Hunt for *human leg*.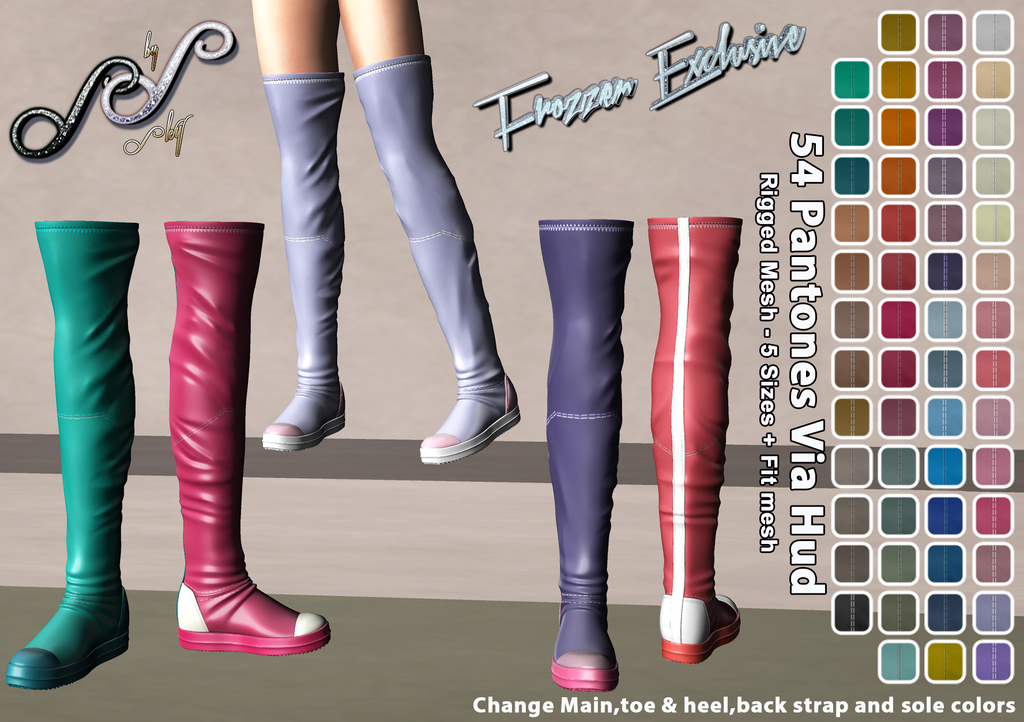
Hunted down at detection(3, 210, 135, 701).
